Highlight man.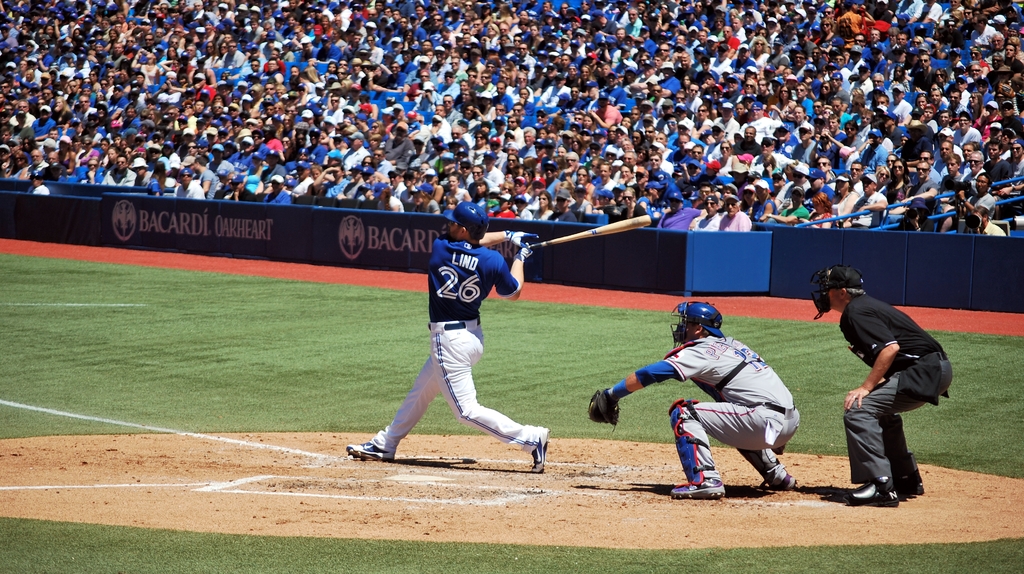
Highlighted region: crop(257, 16, 284, 44).
